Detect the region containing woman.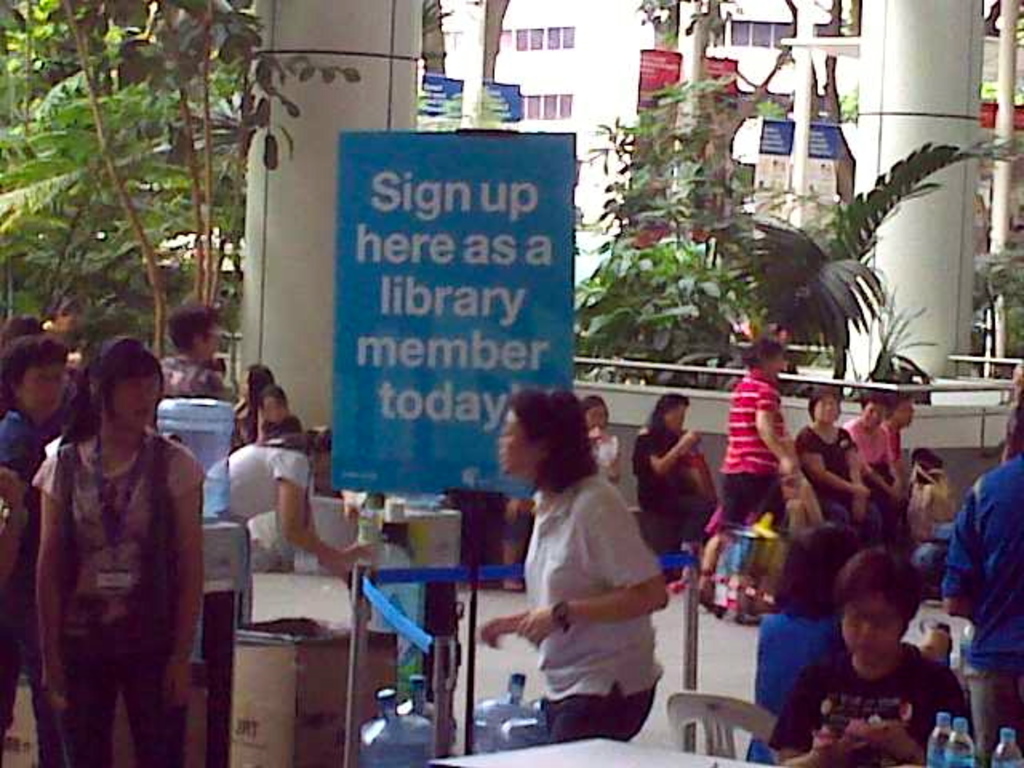
x1=0, y1=334, x2=70, y2=739.
